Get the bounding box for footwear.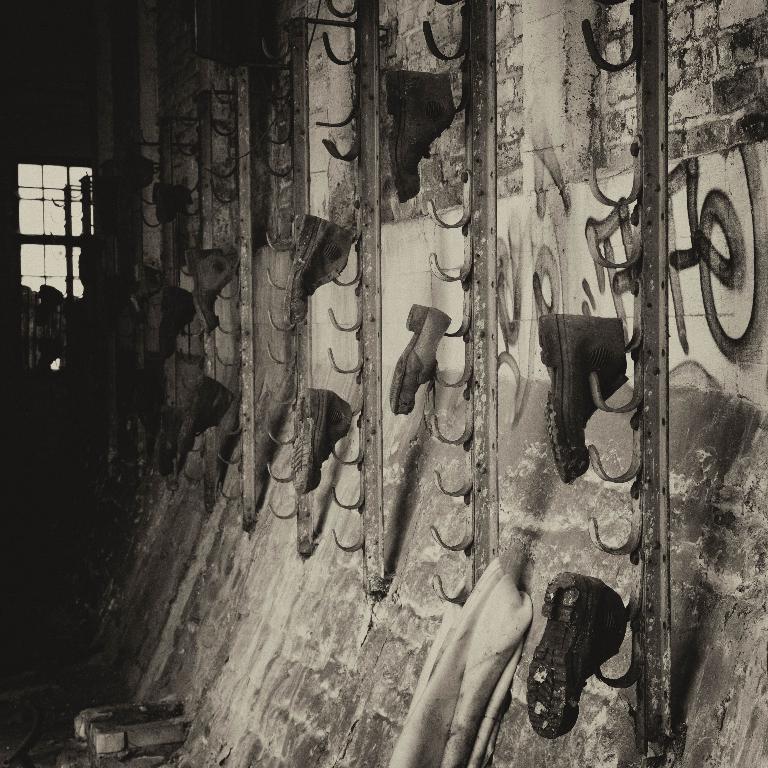
box=[160, 287, 200, 360].
